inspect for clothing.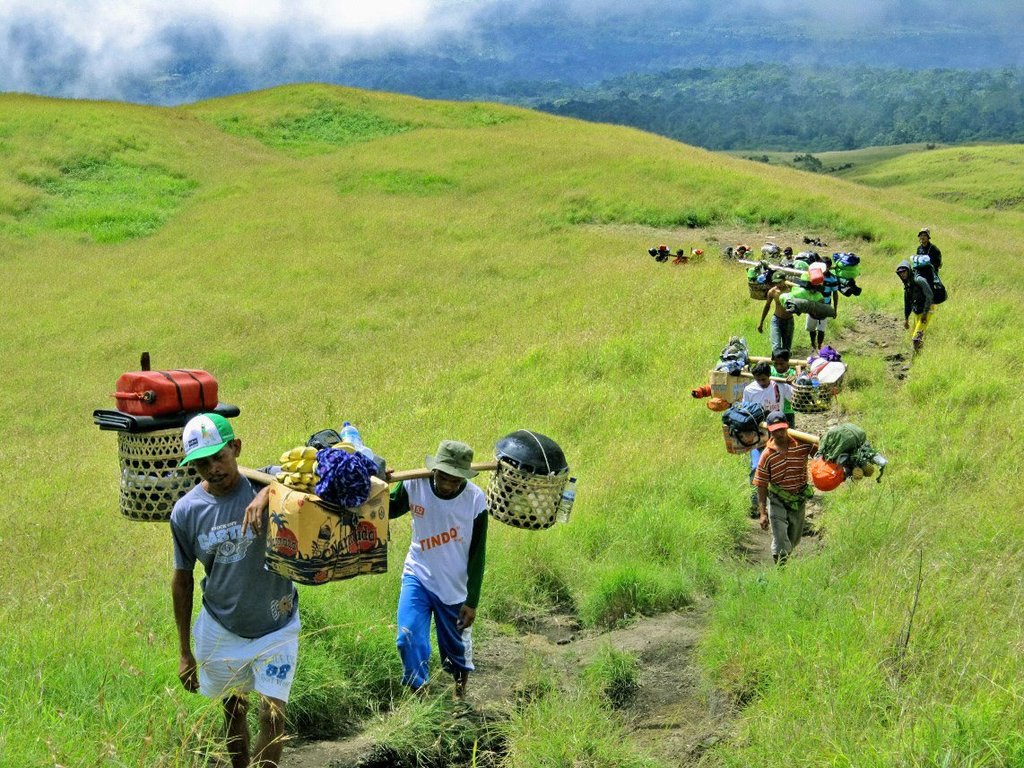
Inspection: {"x1": 803, "y1": 276, "x2": 837, "y2": 334}.
